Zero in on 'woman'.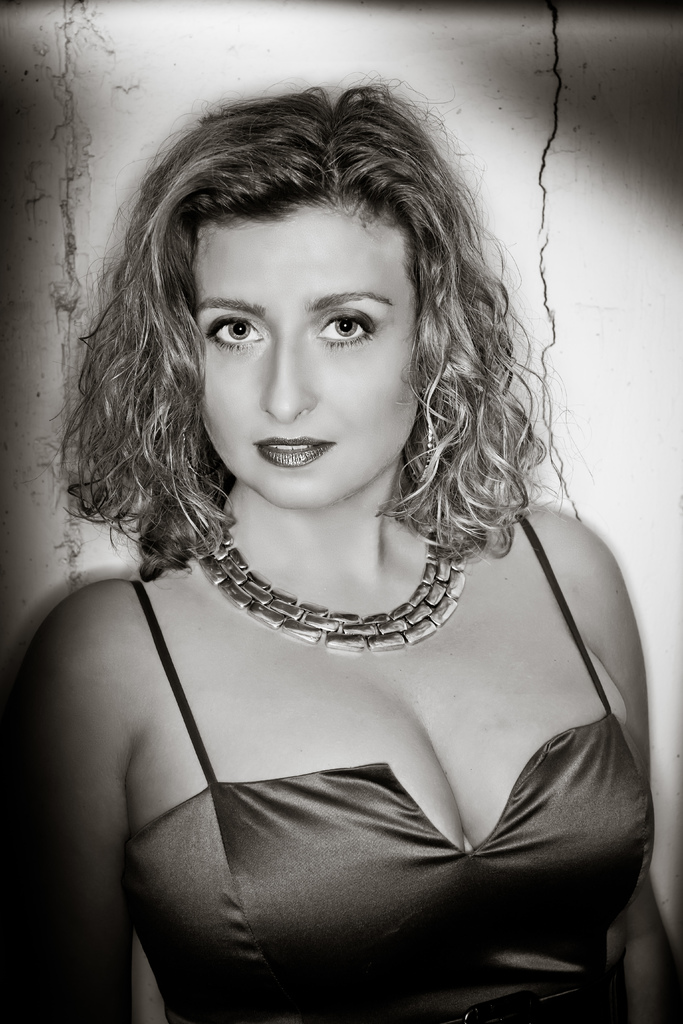
Zeroed in: 4:29:653:1023.
